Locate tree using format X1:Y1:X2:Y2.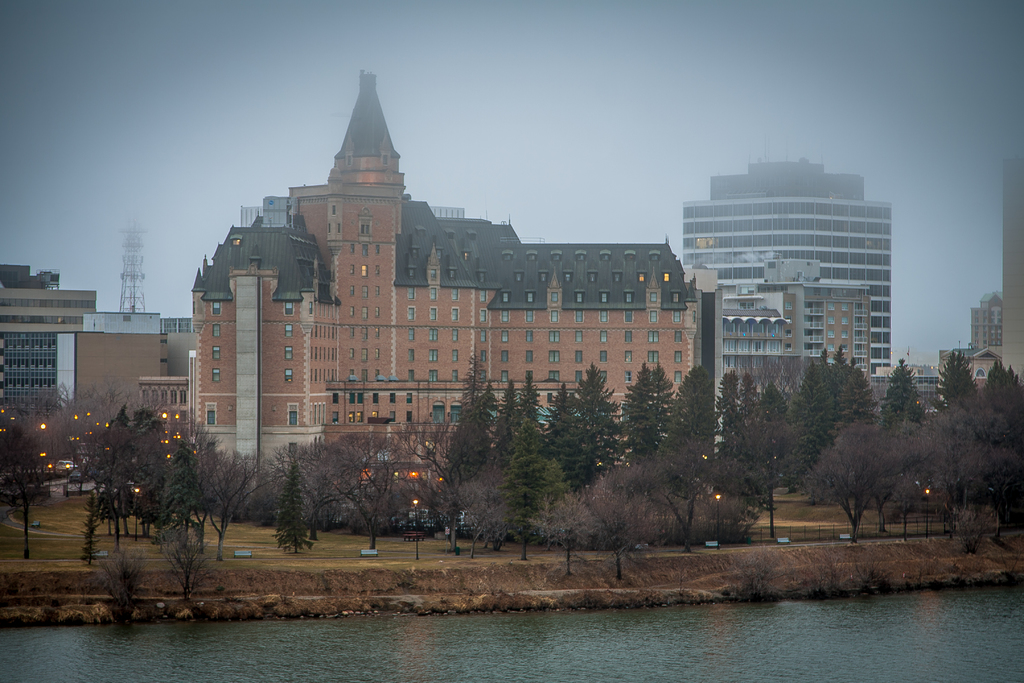
86:541:158:621.
